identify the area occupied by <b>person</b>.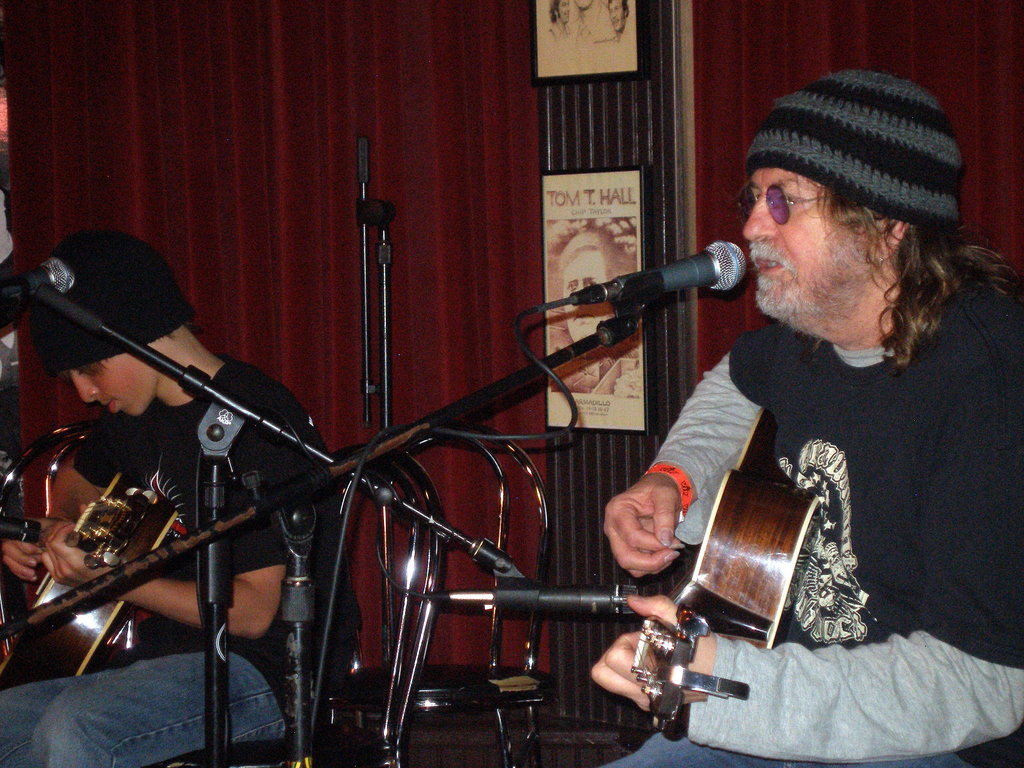
Area: bbox=(604, 0, 638, 43).
